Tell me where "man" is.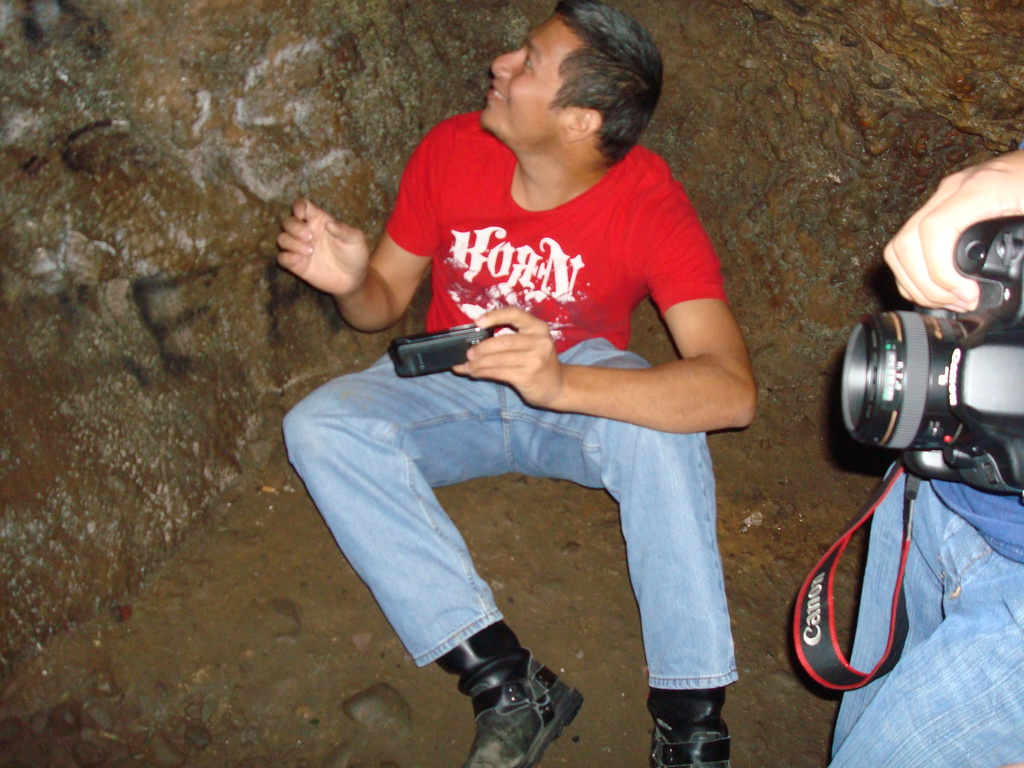
"man" is at 826,145,1023,767.
